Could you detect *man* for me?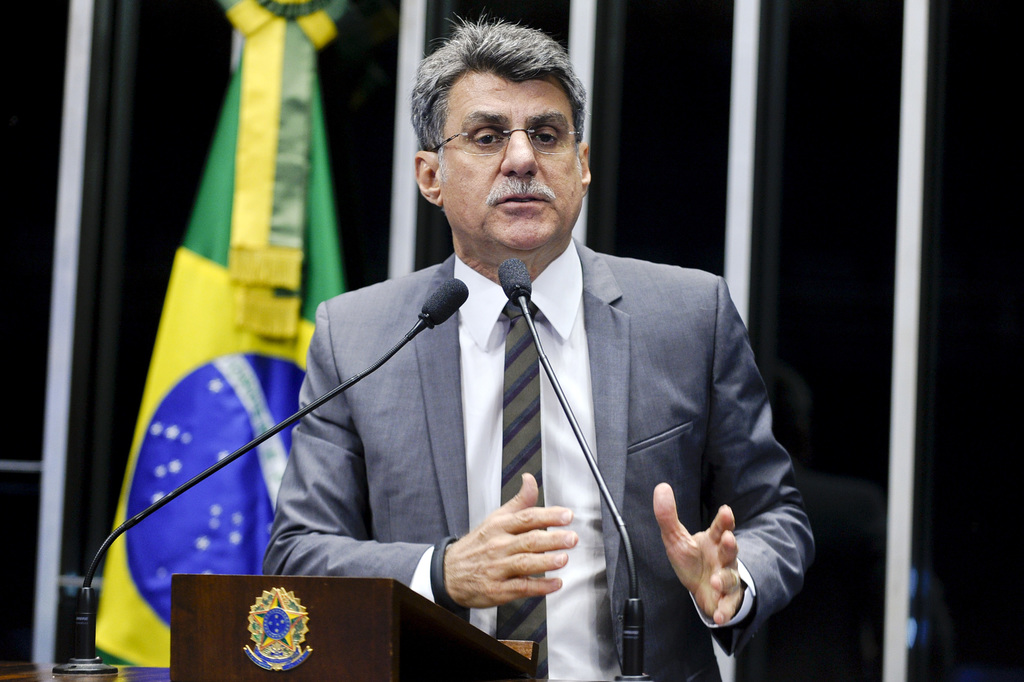
Detection result: 234, 54, 809, 663.
